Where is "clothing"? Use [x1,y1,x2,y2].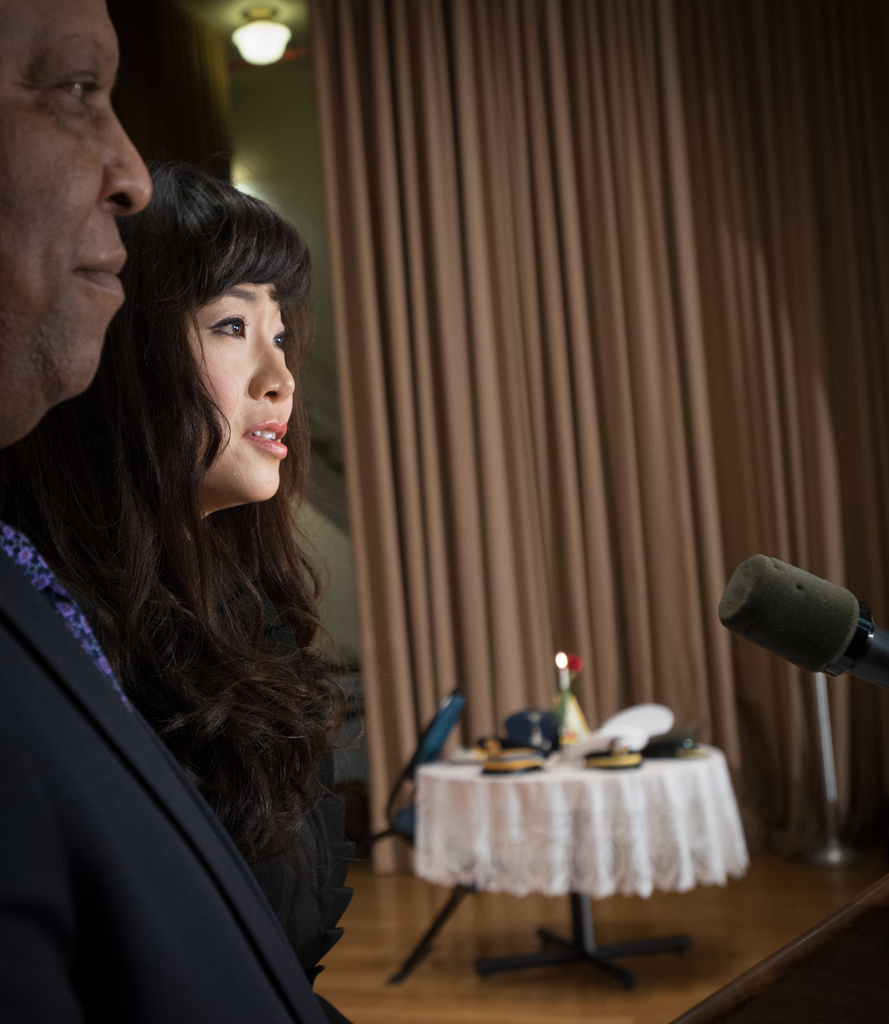
[0,516,364,1023].
